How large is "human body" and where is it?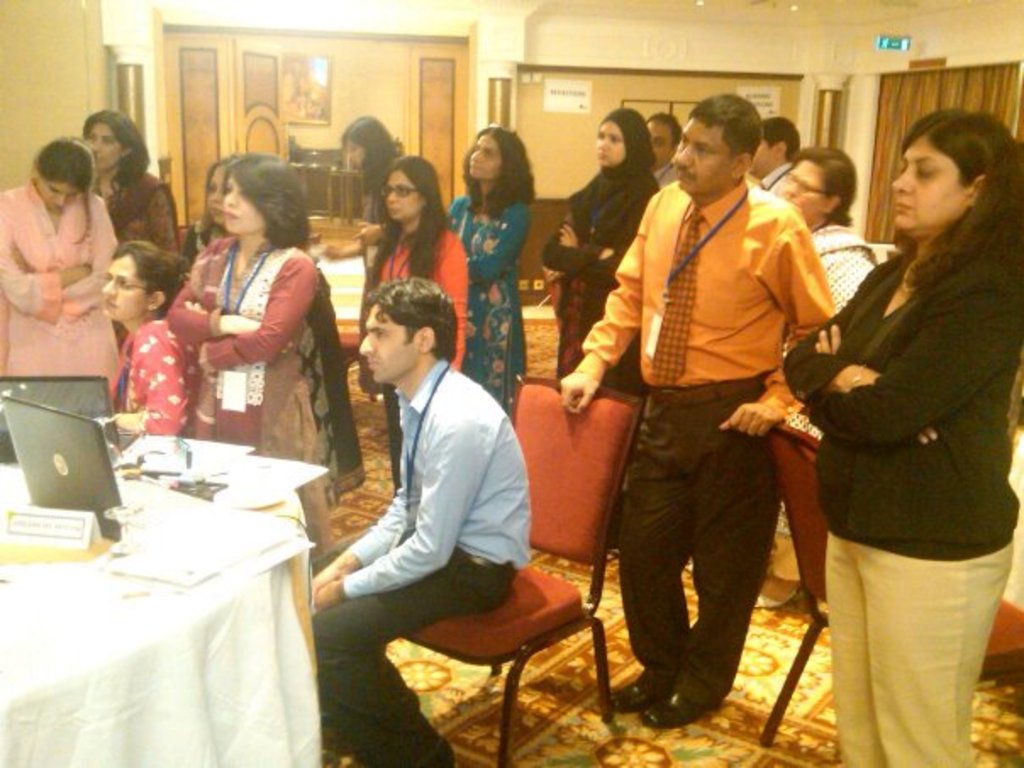
Bounding box: 358 217 468 492.
